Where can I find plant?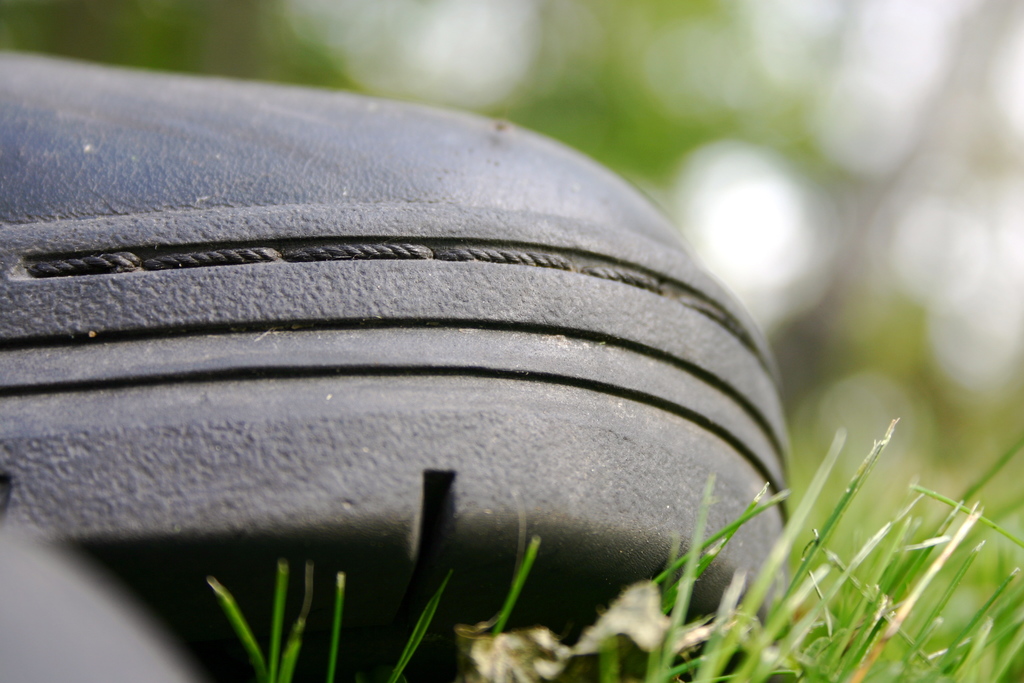
You can find it at pyautogui.locateOnScreen(384, 562, 455, 682).
